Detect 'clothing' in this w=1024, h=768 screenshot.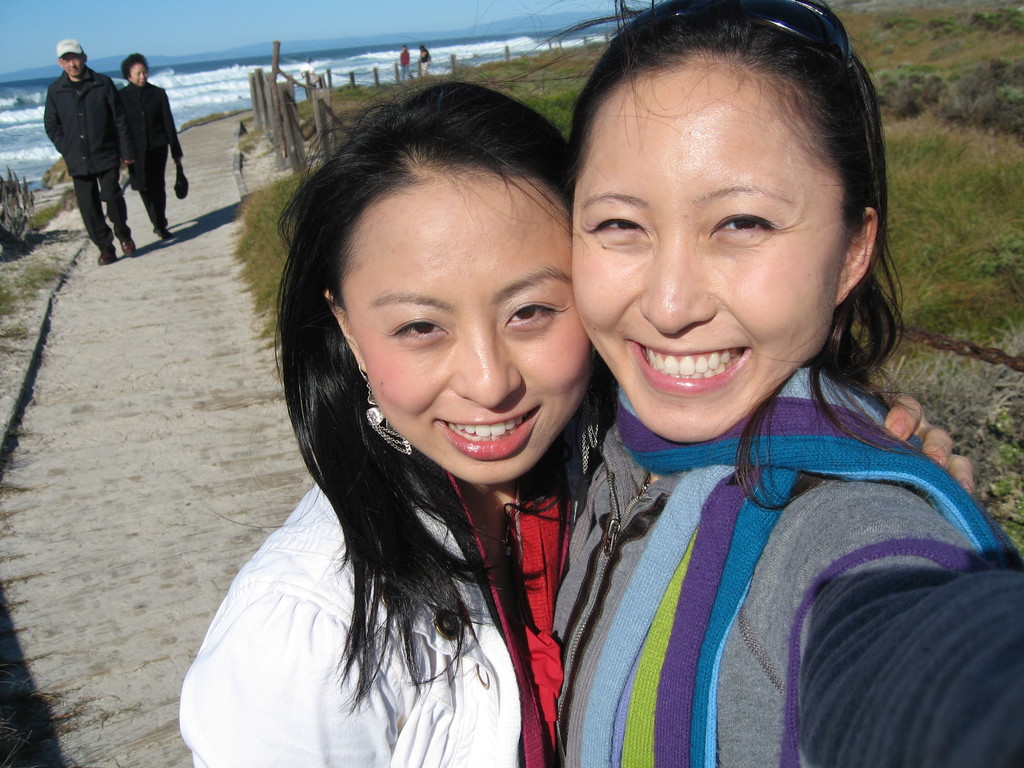
Detection: {"x1": 113, "y1": 73, "x2": 184, "y2": 224}.
